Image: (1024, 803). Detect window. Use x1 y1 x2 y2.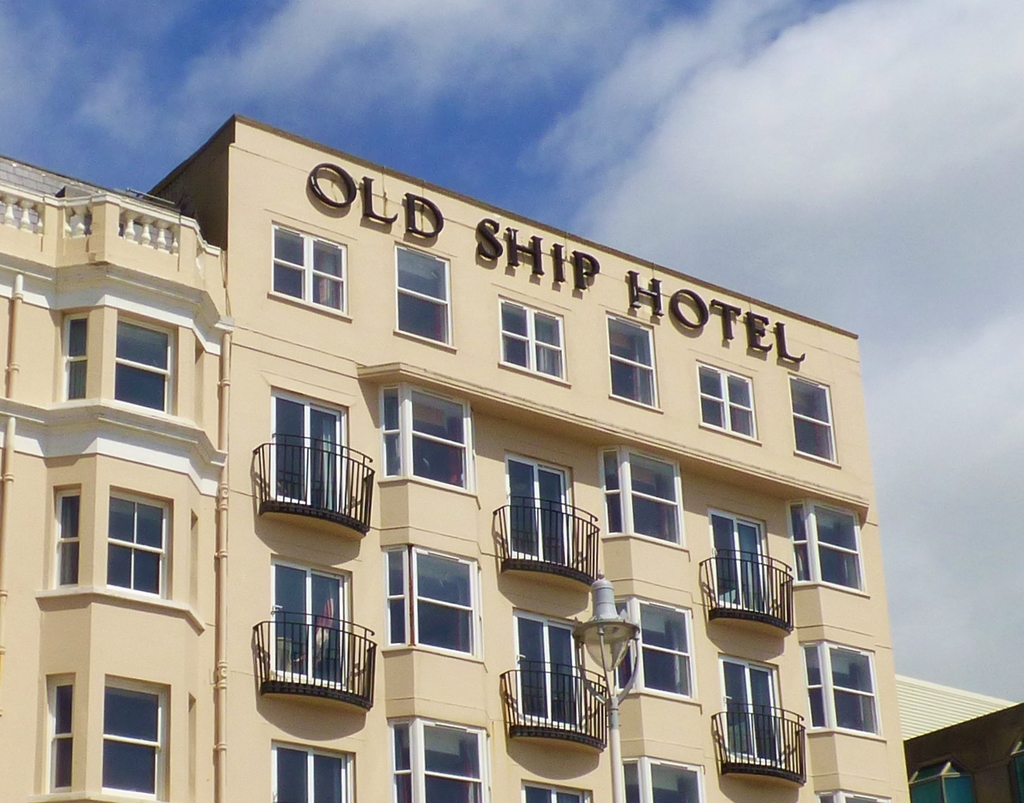
606 442 687 548.
